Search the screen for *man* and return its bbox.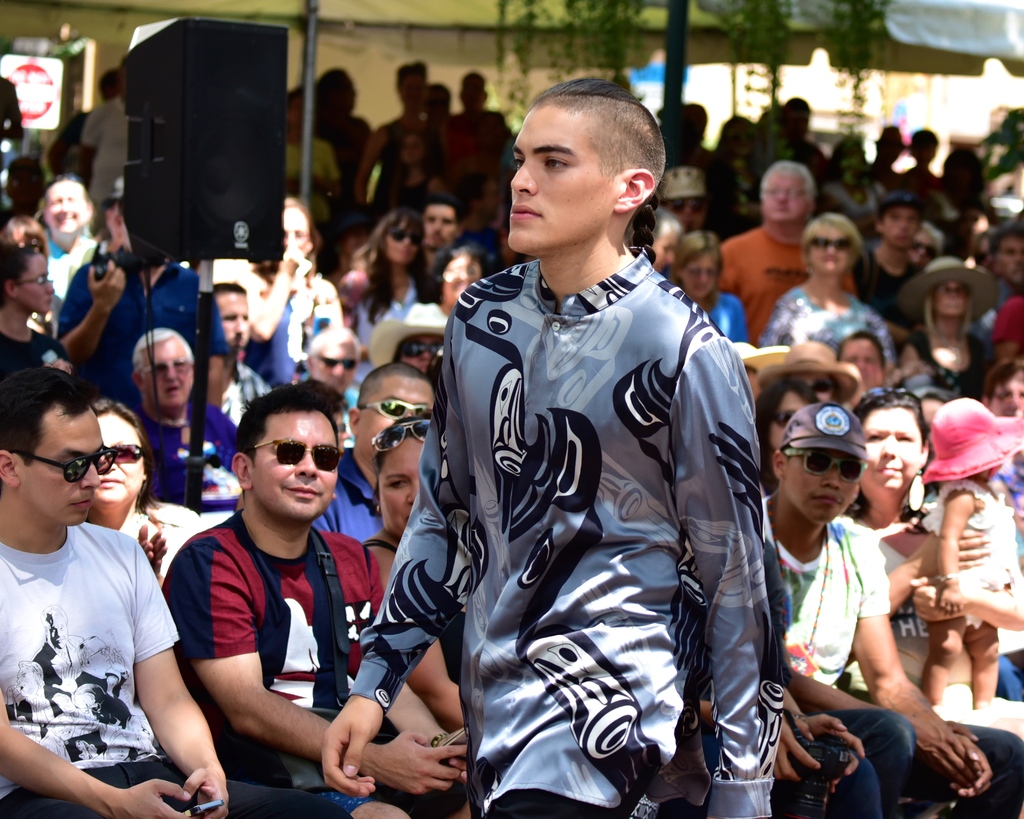
Found: 349,84,781,816.
